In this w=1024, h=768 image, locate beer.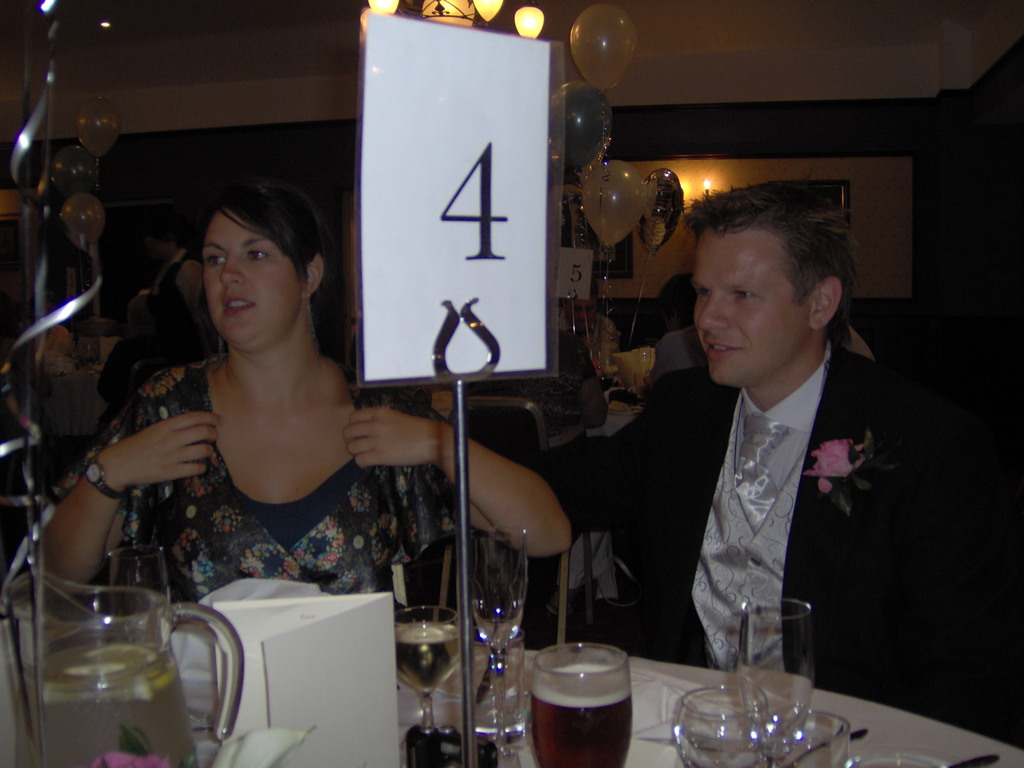
Bounding box: <region>458, 519, 545, 756</region>.
